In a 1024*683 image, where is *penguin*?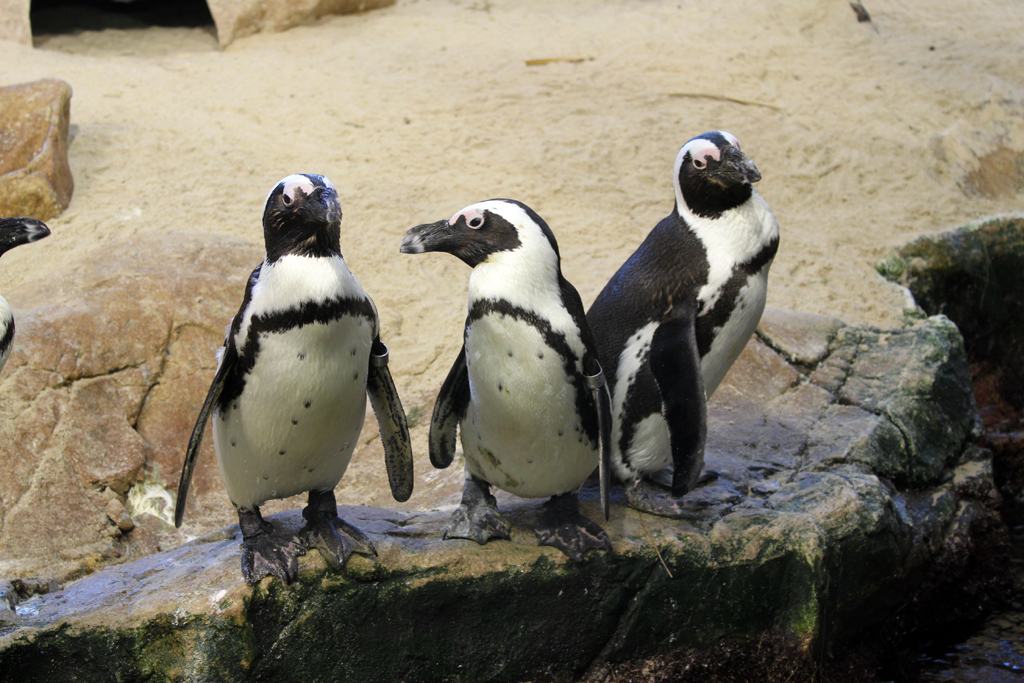
172 174 415 587.
